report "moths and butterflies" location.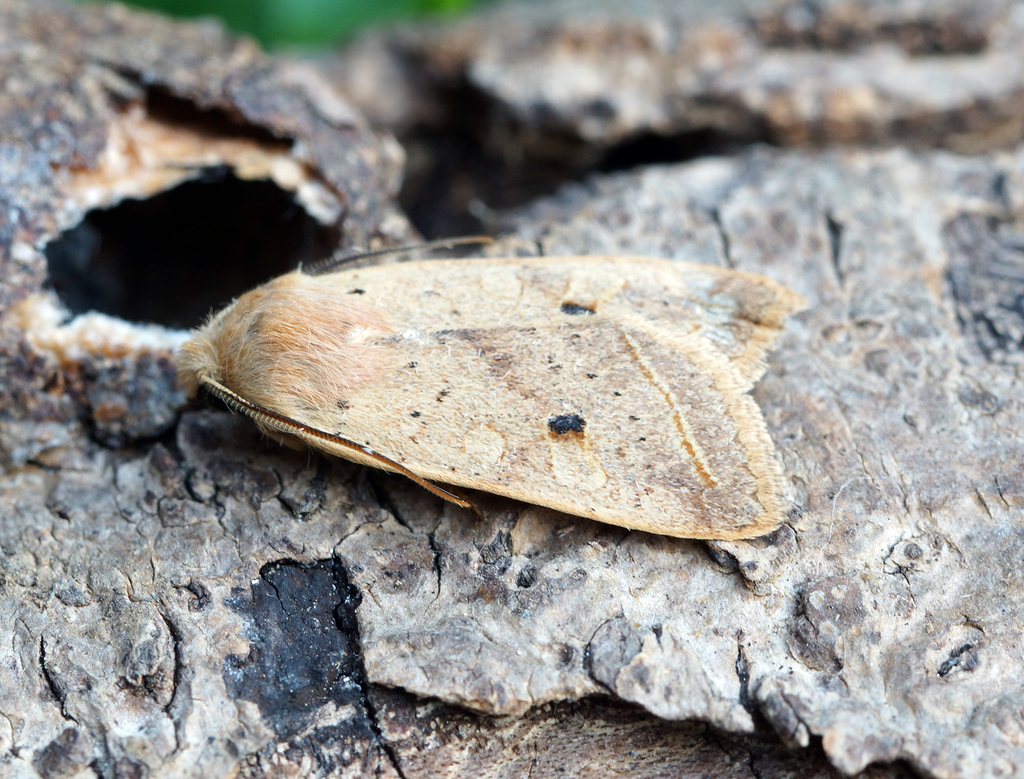
Report: left=173, top=231, right=814, bottom=546.
